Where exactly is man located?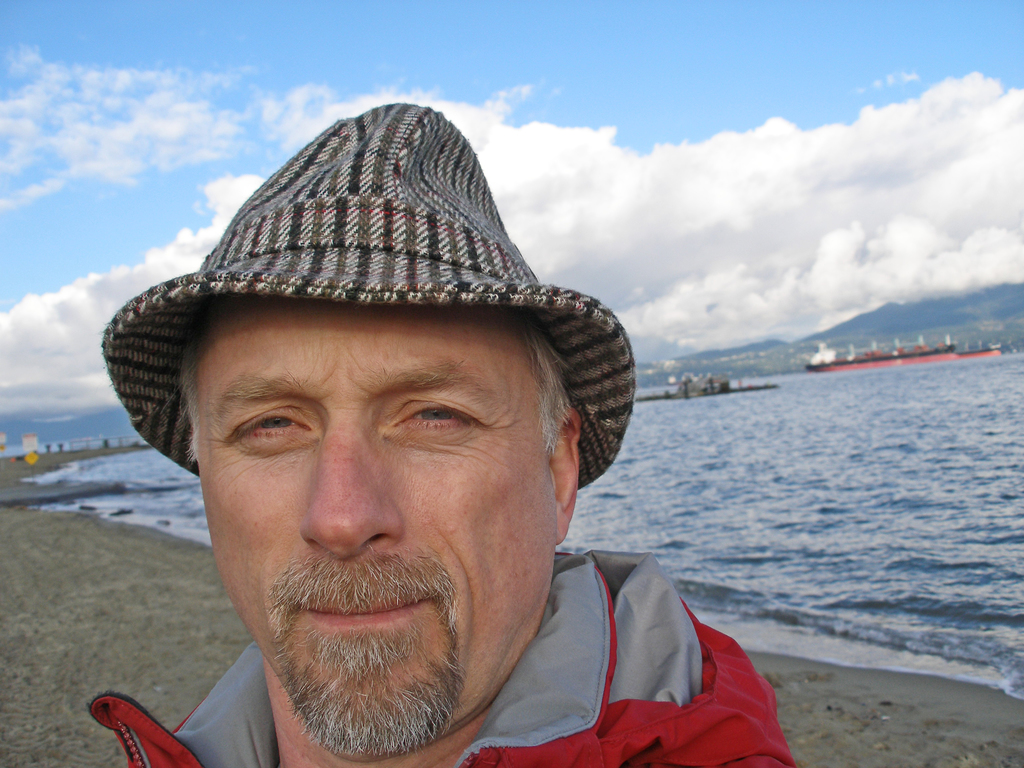
Its bounding box is 37:125:791:767.
